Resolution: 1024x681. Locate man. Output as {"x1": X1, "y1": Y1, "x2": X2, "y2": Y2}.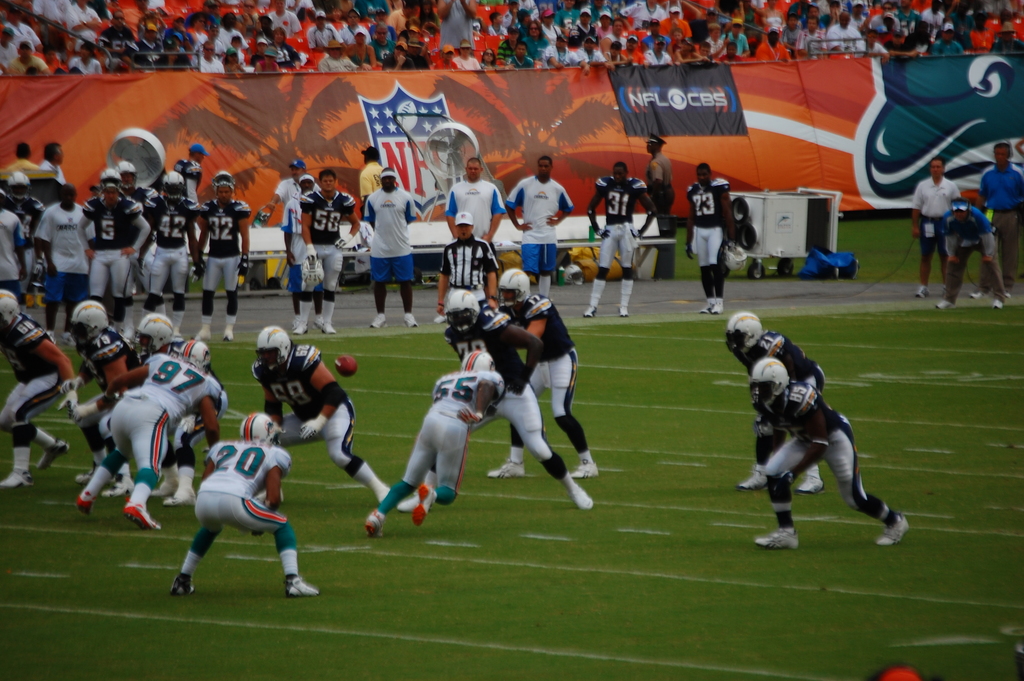
{"x1": 932, "y1": 19, "x2": 964, "y2": 58}.
